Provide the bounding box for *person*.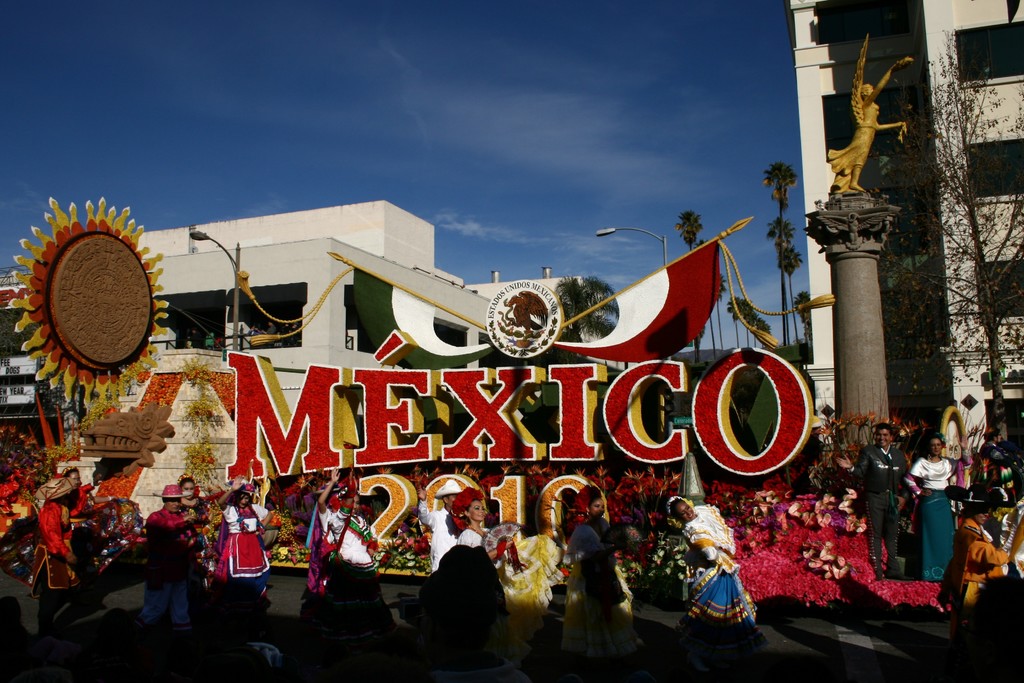
detection(151, 477, 195, 628).
